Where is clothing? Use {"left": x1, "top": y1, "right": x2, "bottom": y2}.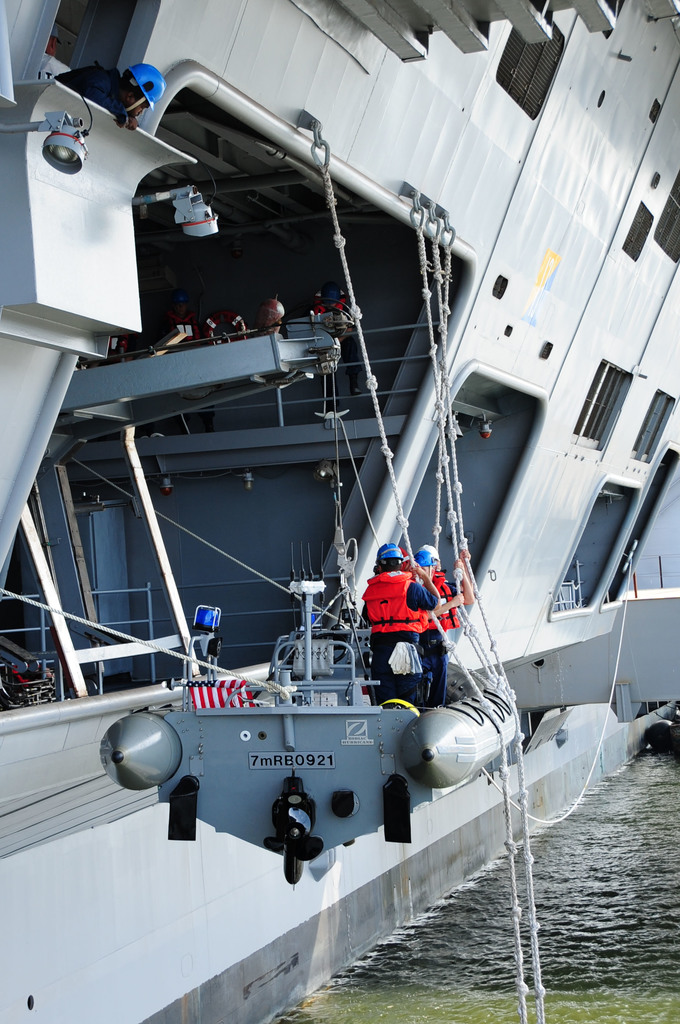
{"left": 416, "top": 572, "right": 458, "bottom": 680}.
